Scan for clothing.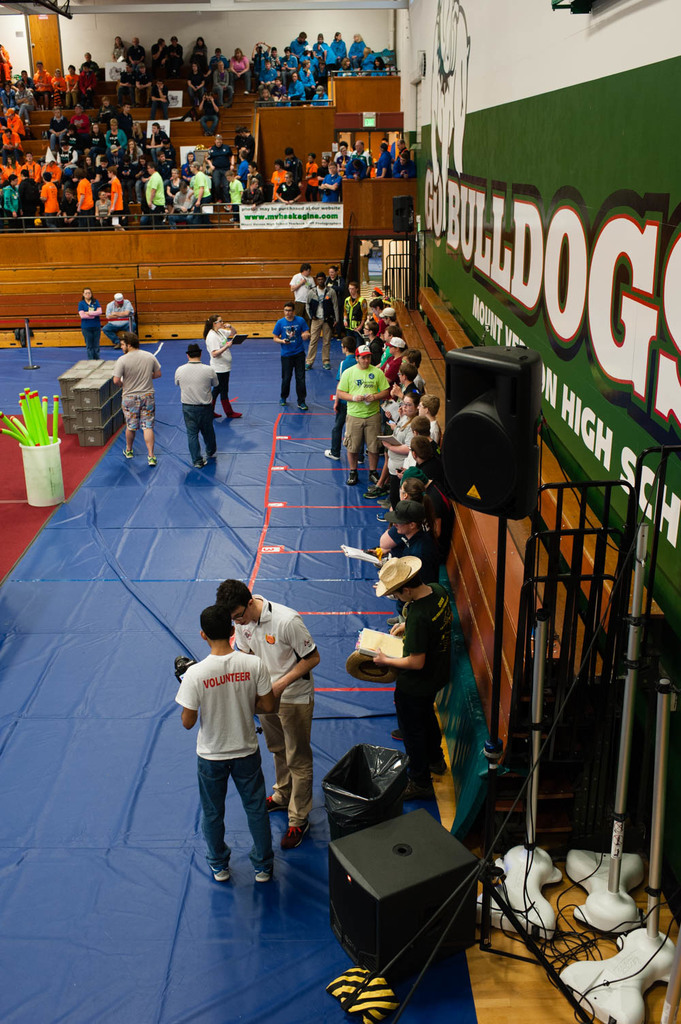
Scan result: detection(106, 172, 122, 217).
